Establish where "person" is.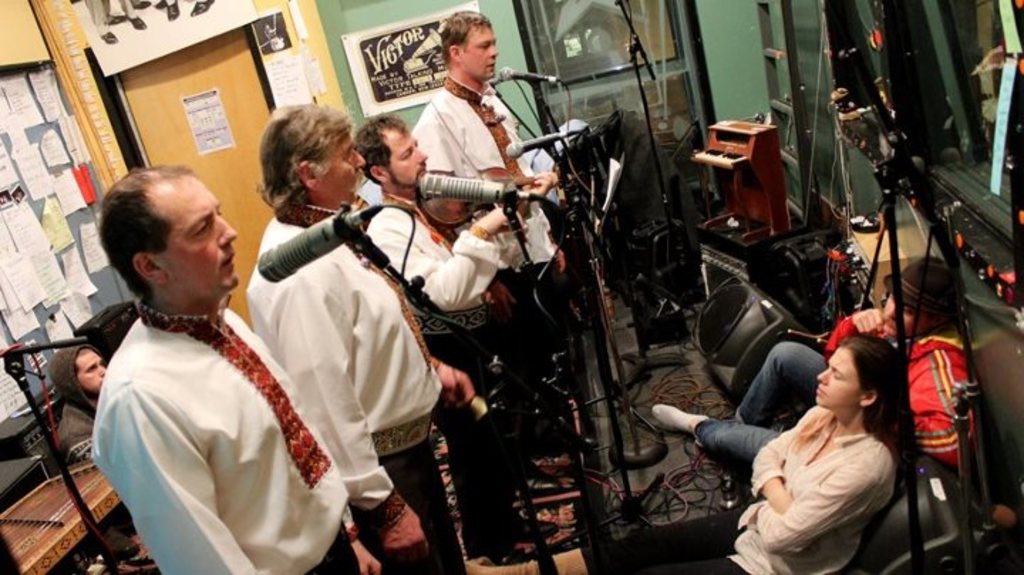
Established at Rect(651, 259, 977, 488).
